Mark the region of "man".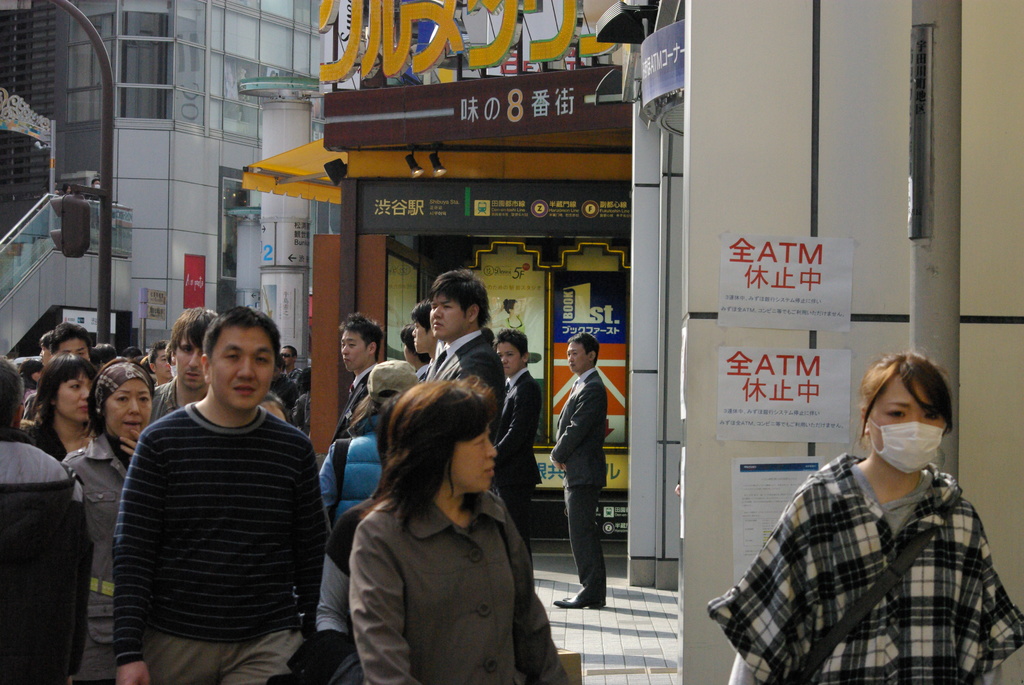
Region: [426, 265, 506, 447].
